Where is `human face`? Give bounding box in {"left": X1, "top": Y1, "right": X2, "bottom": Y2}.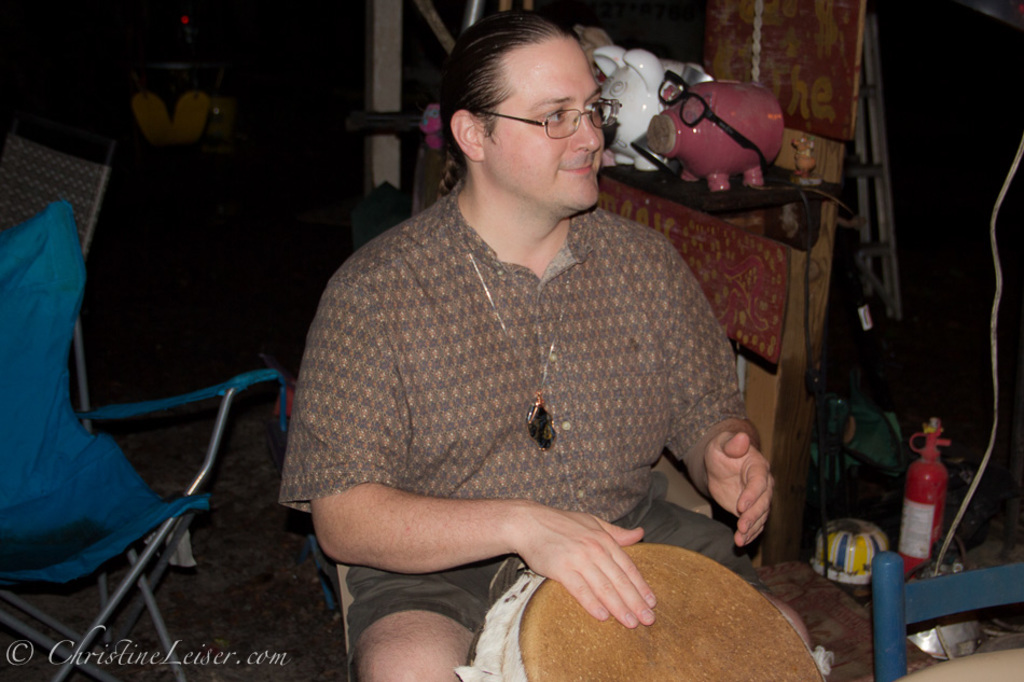
{"left": 488, "top": 37, "right": 608, "bottom": 214}.
